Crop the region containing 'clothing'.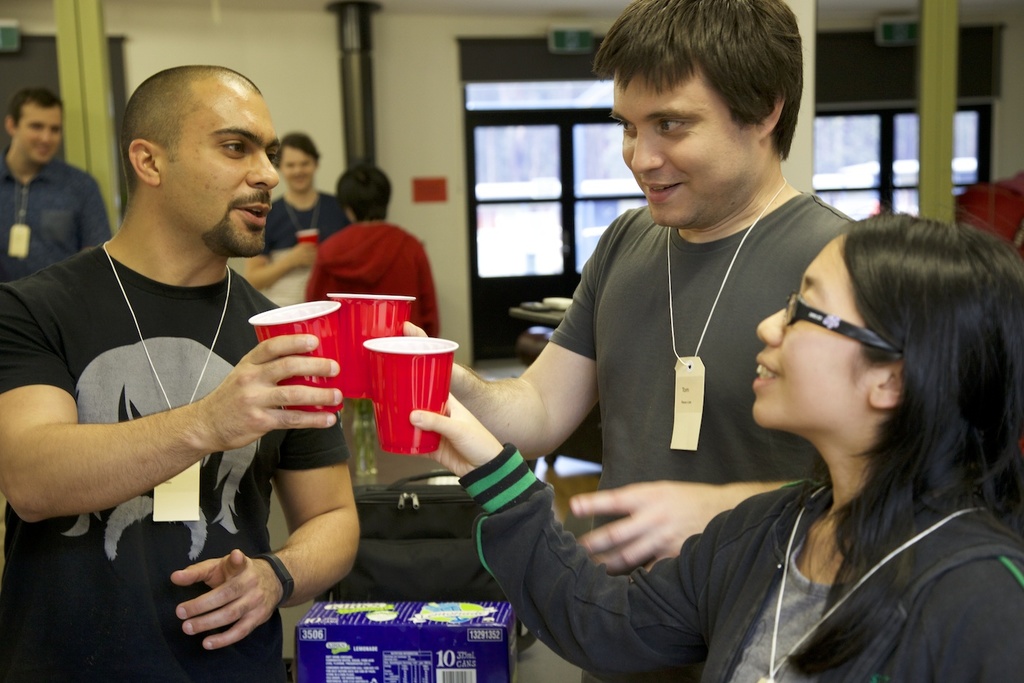
Crop region: x1=300, y1=219, x2=441, y2=333.
